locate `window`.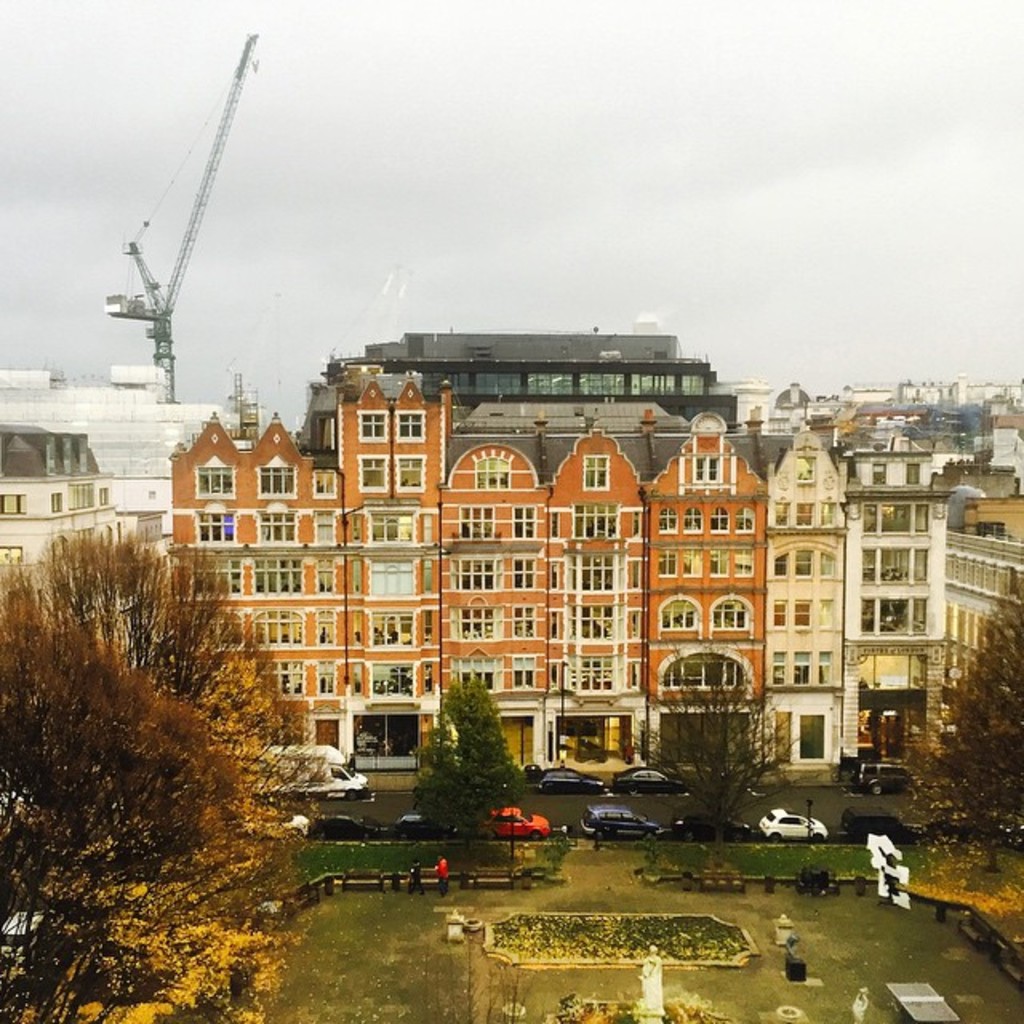
Bounding box: Rect(770, 499, 790, 530).
